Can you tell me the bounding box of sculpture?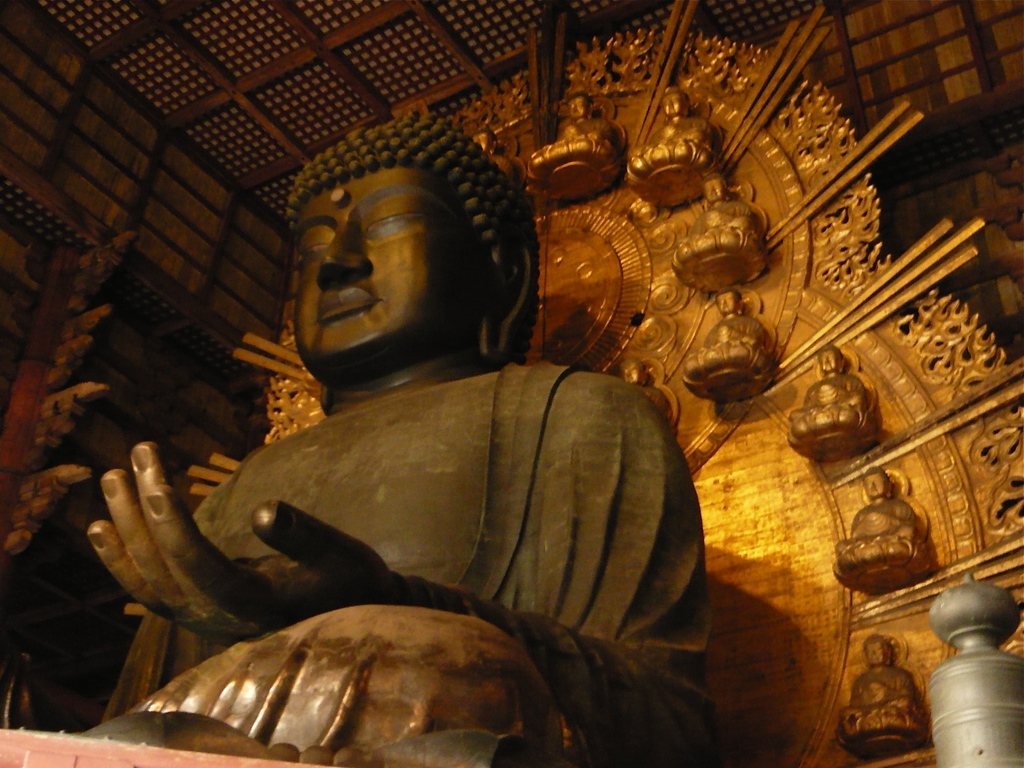
{"left": 682, "top": 285, "right": 778, "bottom": 408}.
